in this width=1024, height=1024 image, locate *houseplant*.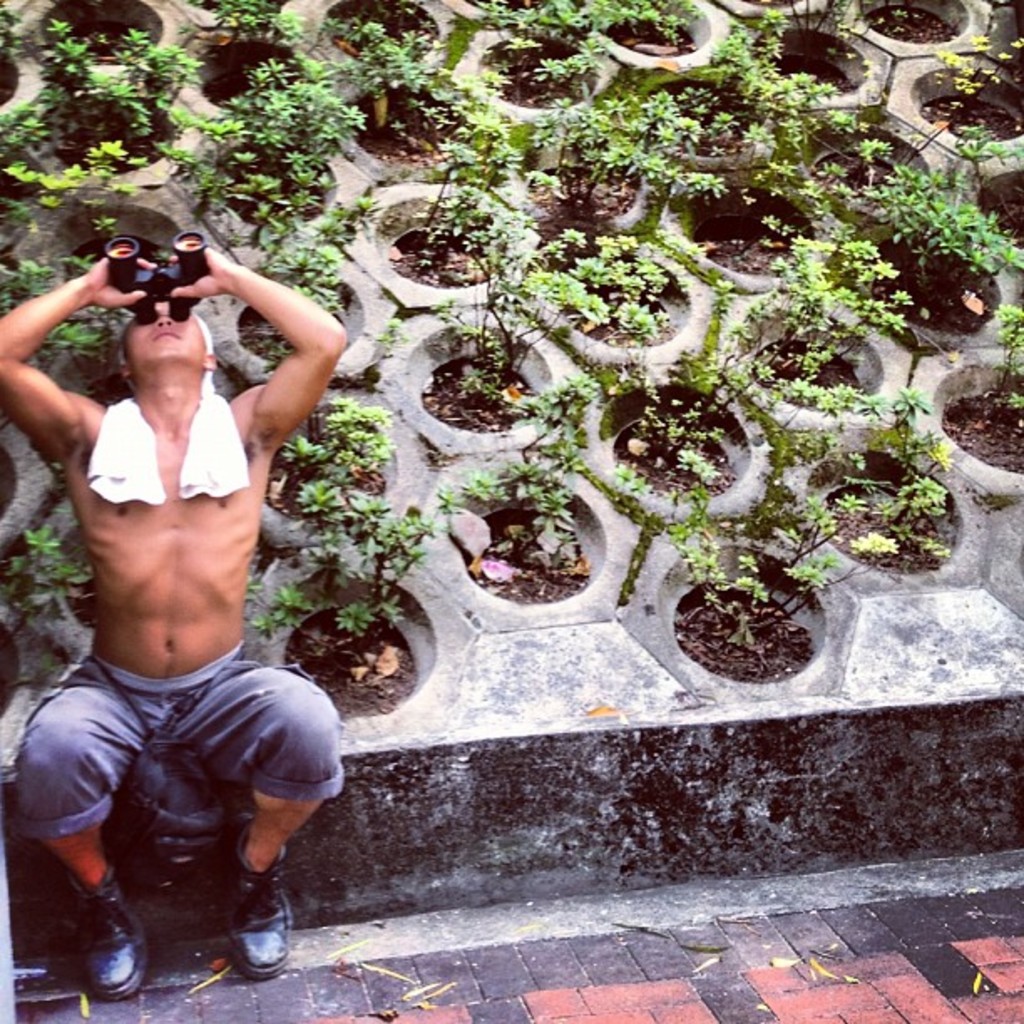
Bounding box: (x1=850, y1=388, x2=964, y2=556).
